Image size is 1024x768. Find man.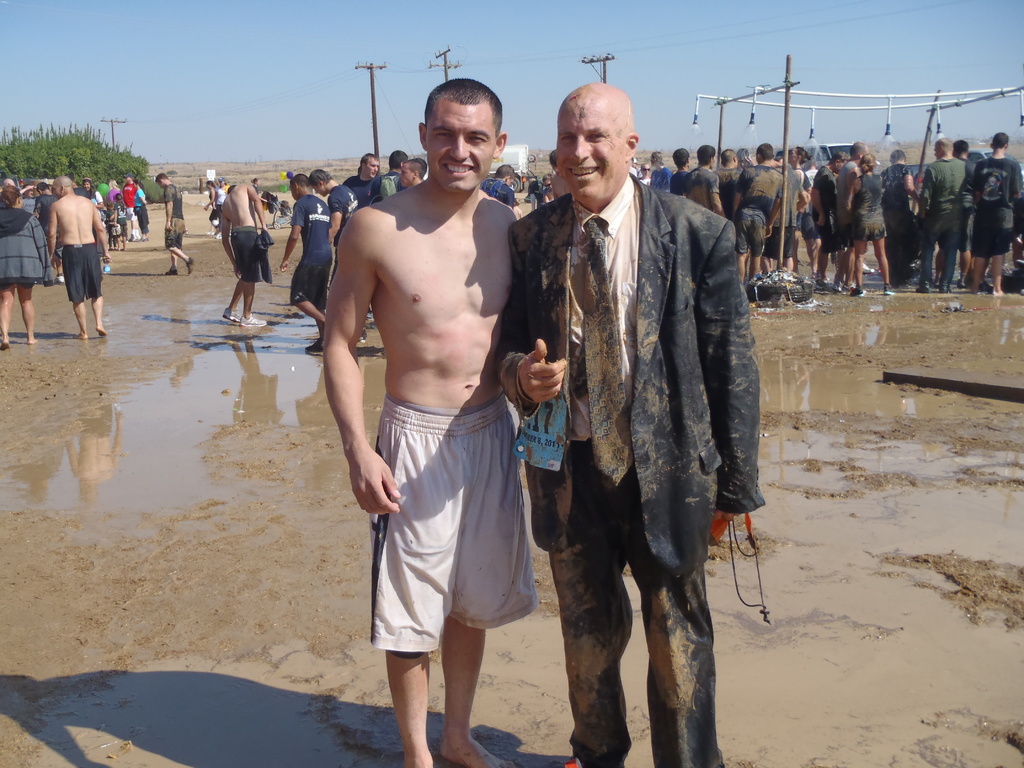
bbox(637, 163, 653, 182).
